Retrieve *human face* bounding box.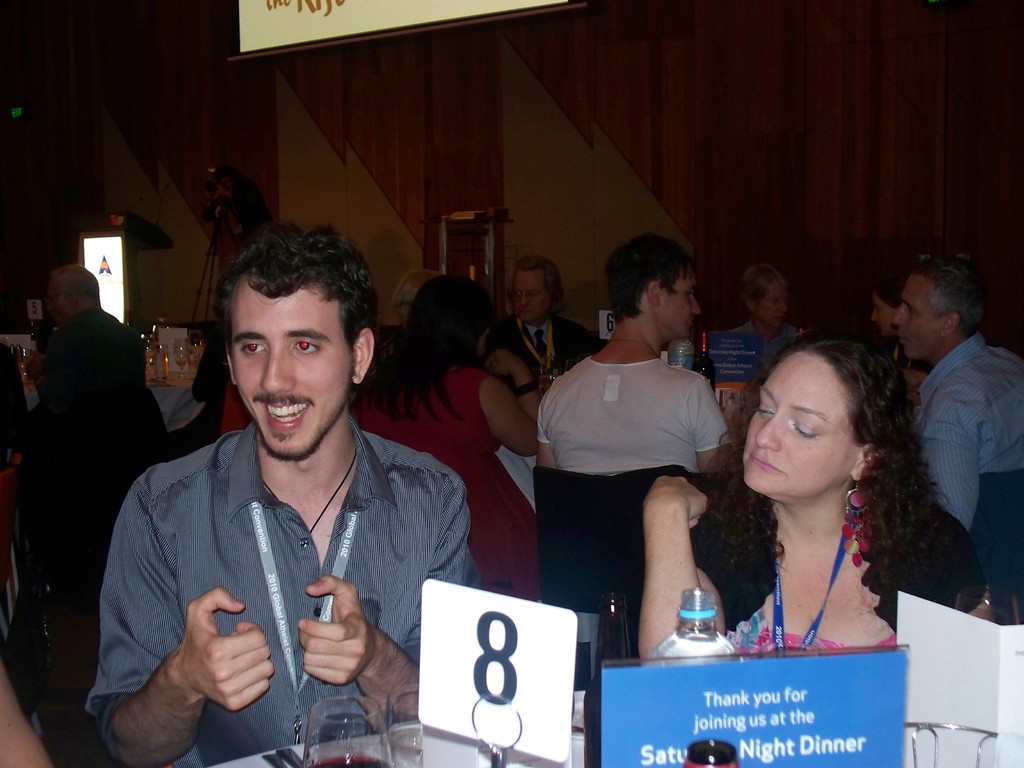
Bounding box: x1=513, y1=271, x2=550, y2=324.
